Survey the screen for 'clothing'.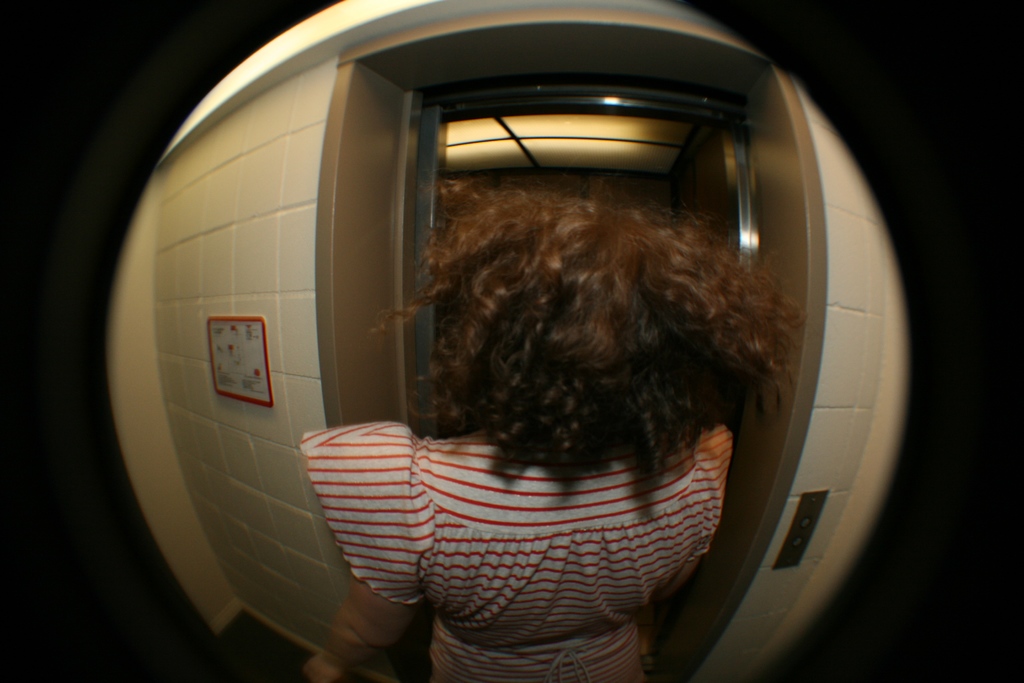
Survey found: crop(301, 420, 733, 682).
